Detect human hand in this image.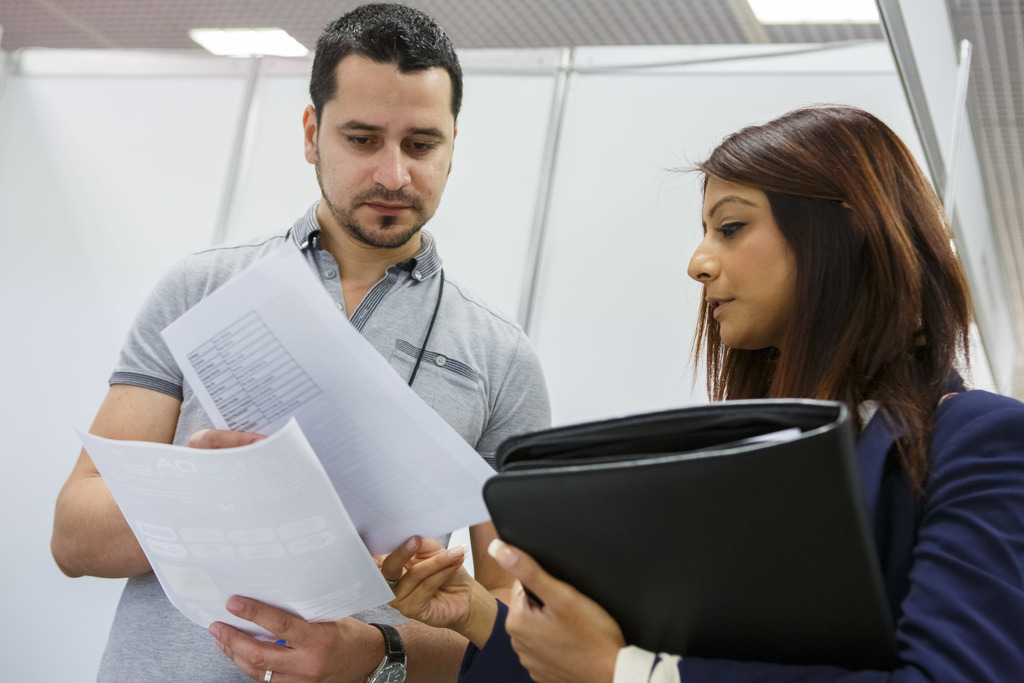
Detection: 186/423/273/453.
